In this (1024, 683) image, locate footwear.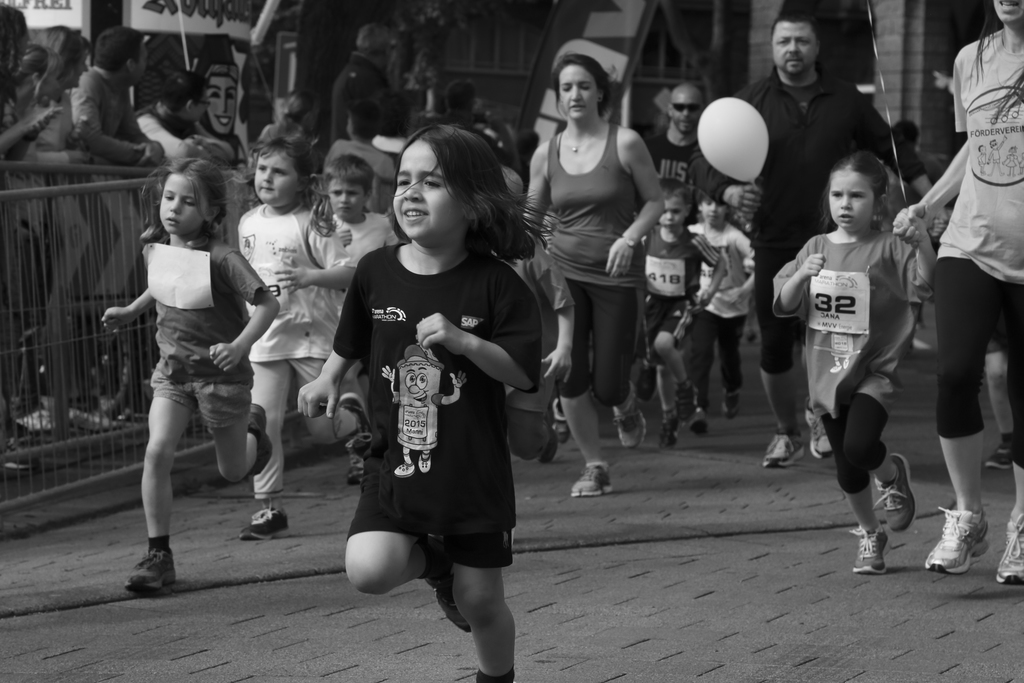
Bounding box: [left=112, top=372, right=145, bottom=411].
